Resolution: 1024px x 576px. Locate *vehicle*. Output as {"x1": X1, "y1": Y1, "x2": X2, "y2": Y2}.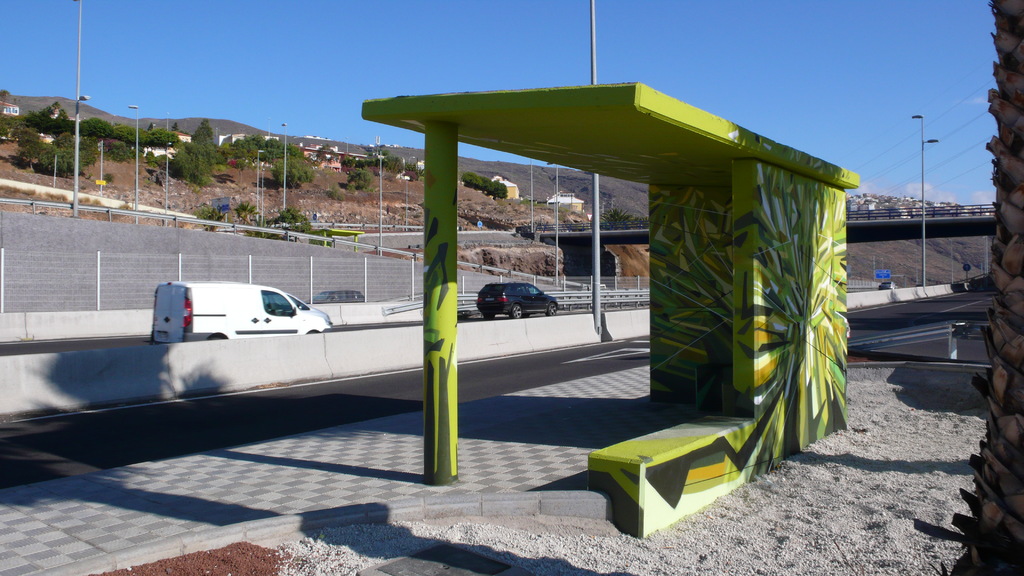
{"x1": 876, "y1": 278, "x2": 897, "y2": 292}.
